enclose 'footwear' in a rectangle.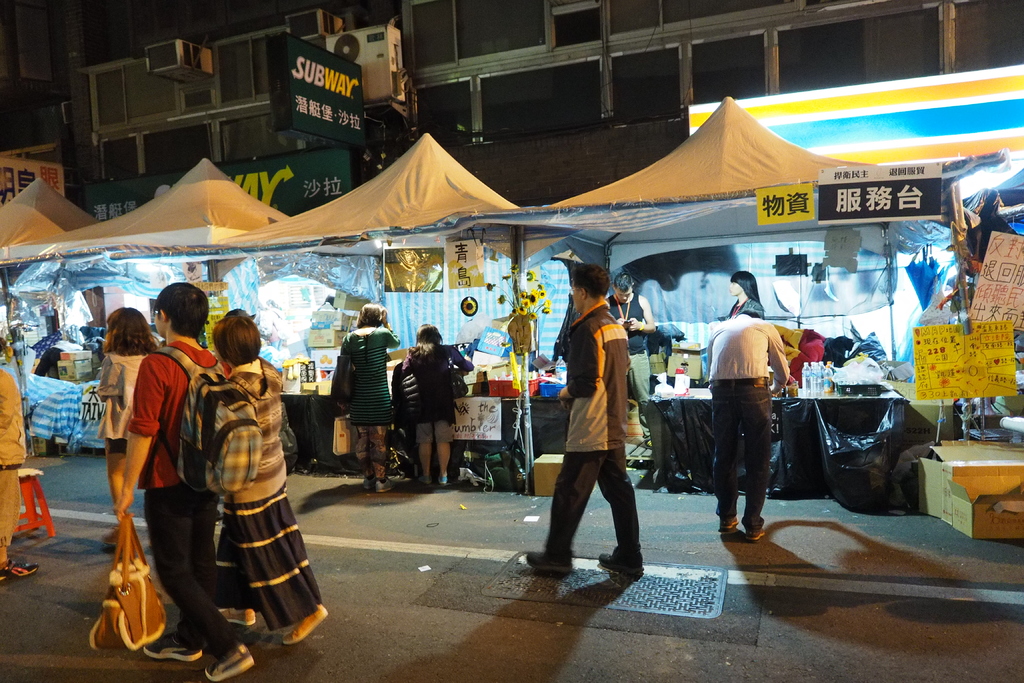
x1=525, y1=550, x2=570, y2=572.
